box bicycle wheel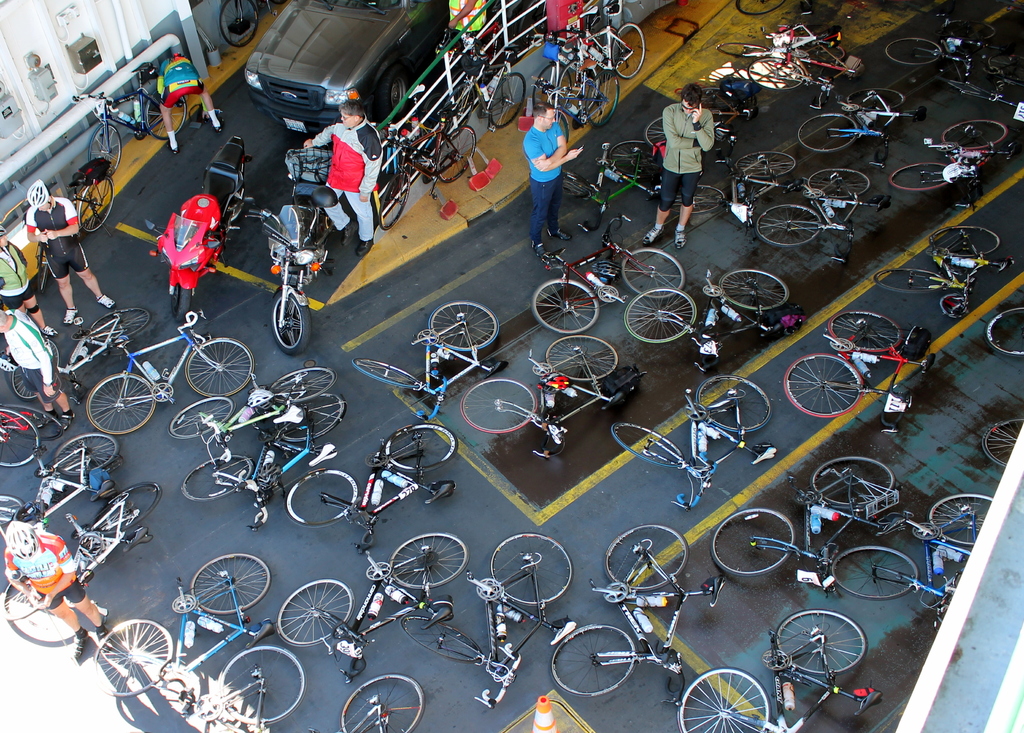
[220,0,273,57]
